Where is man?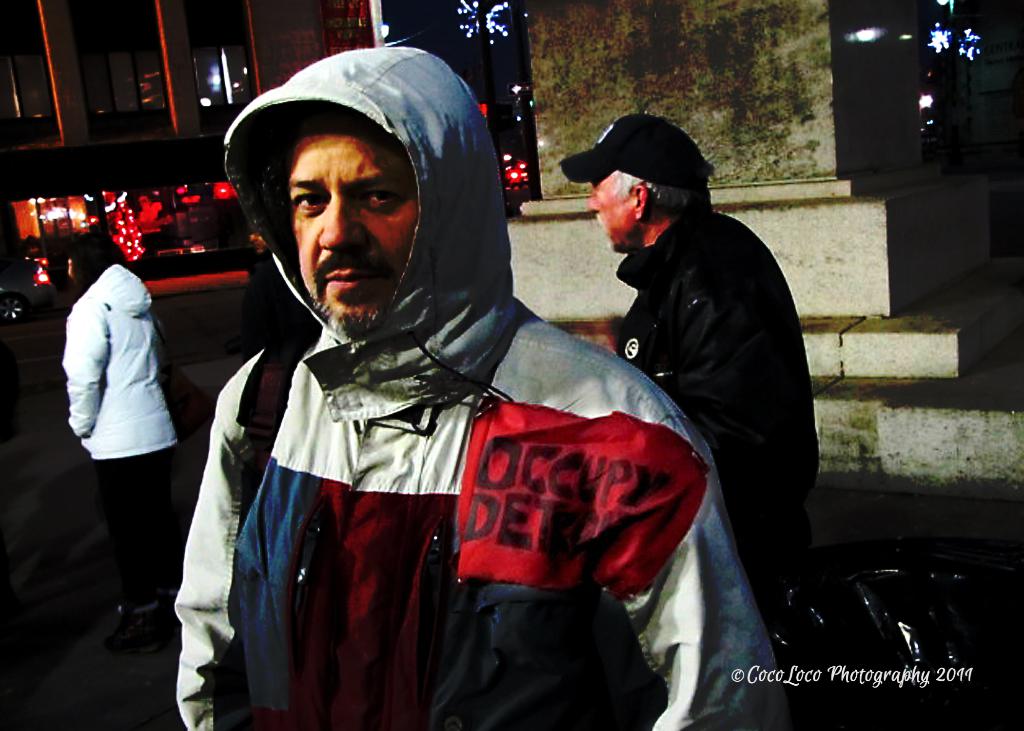
bbox=(188, 71, 749, 730).
